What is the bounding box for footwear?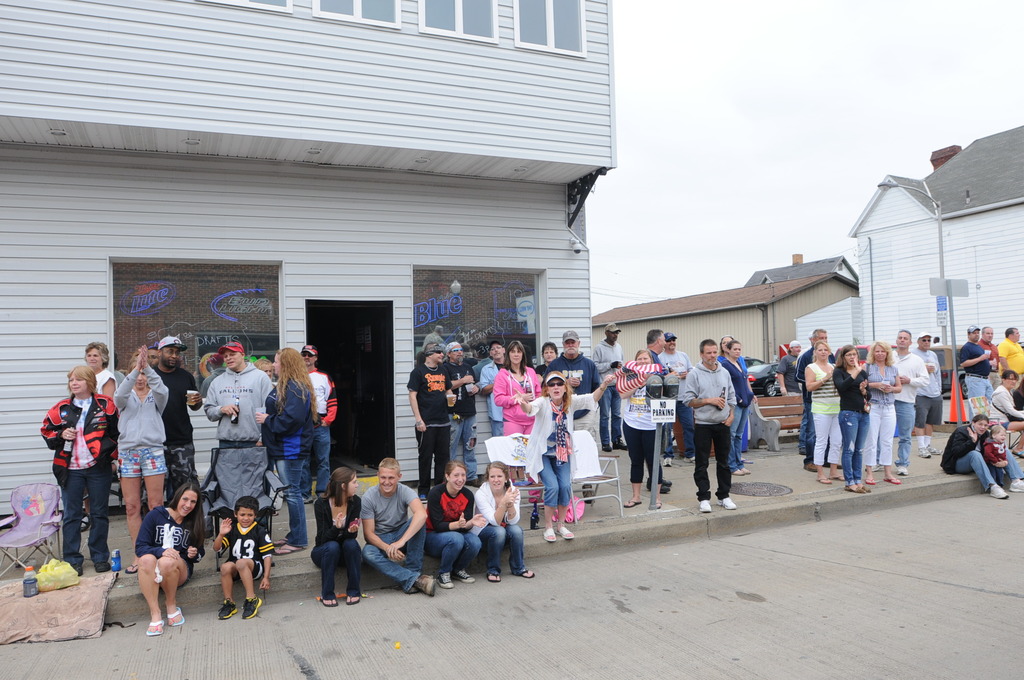
x1=736, y1=462, x2=752, y2=474.
